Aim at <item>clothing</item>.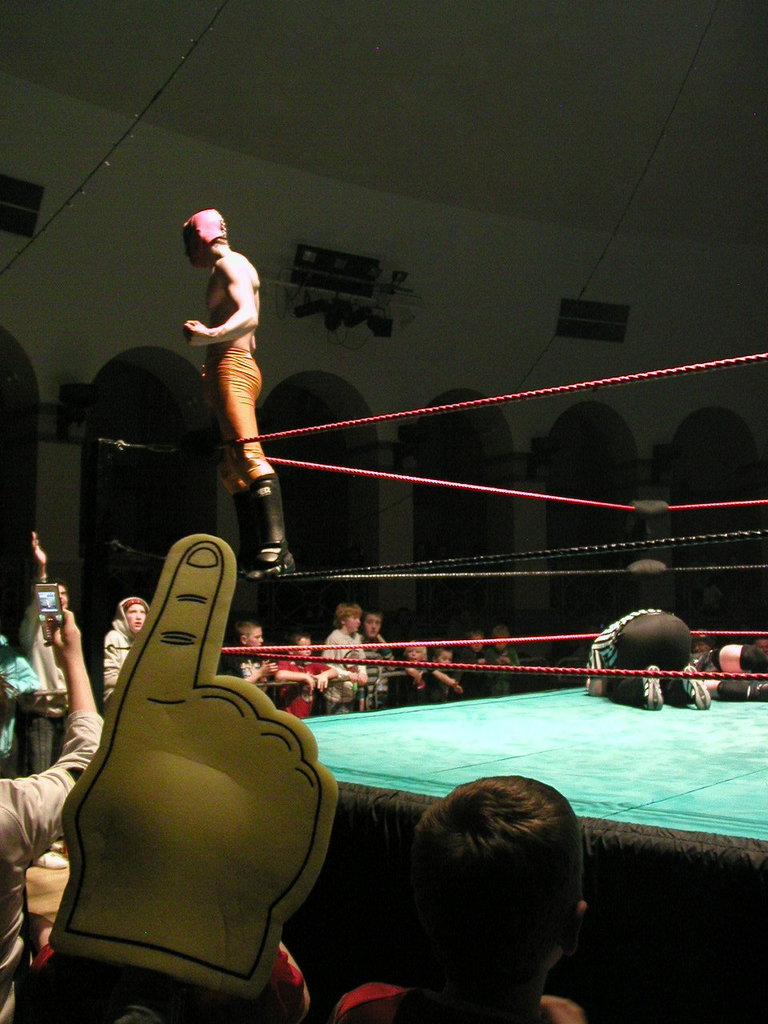
Aimed at pyautogui.locateOnScreen(724, 634, 759, 702).
